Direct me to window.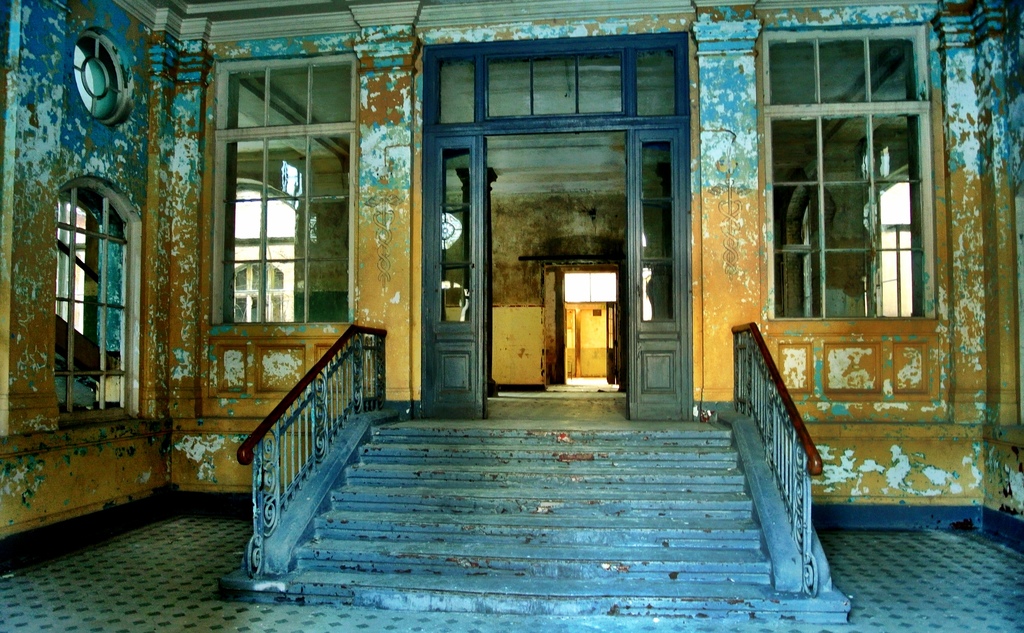
Direction: 218 59 356 334.
